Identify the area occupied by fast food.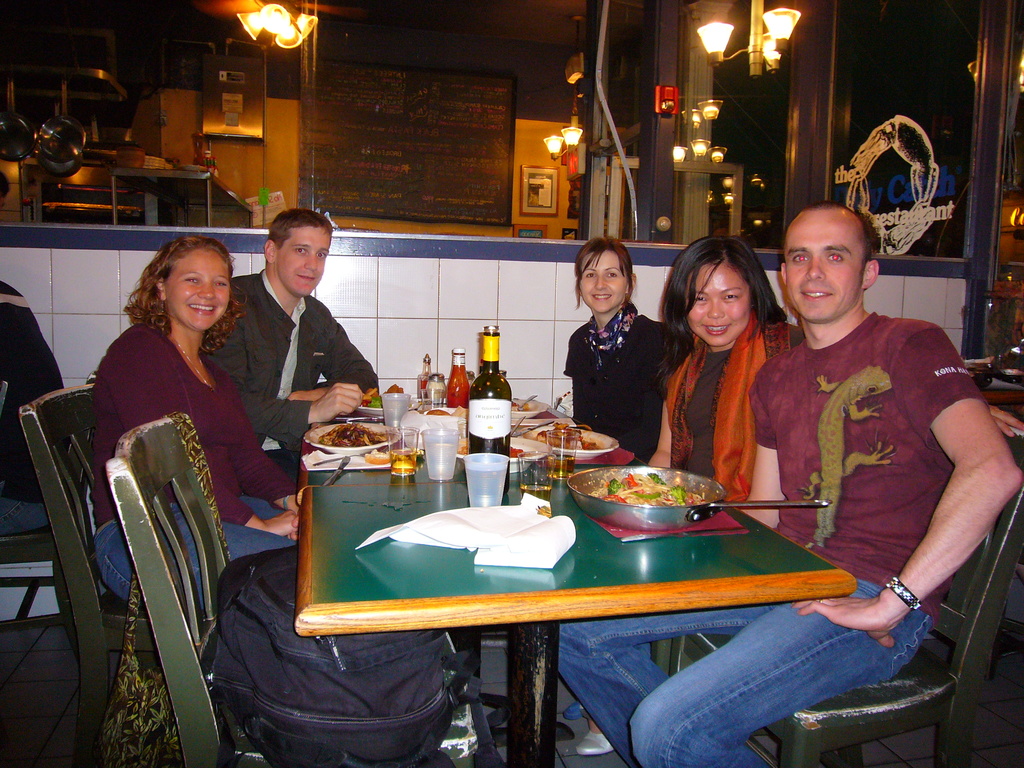
Area: {"left": 320, "top": 417, "right": 381, "bottom": 451}.
